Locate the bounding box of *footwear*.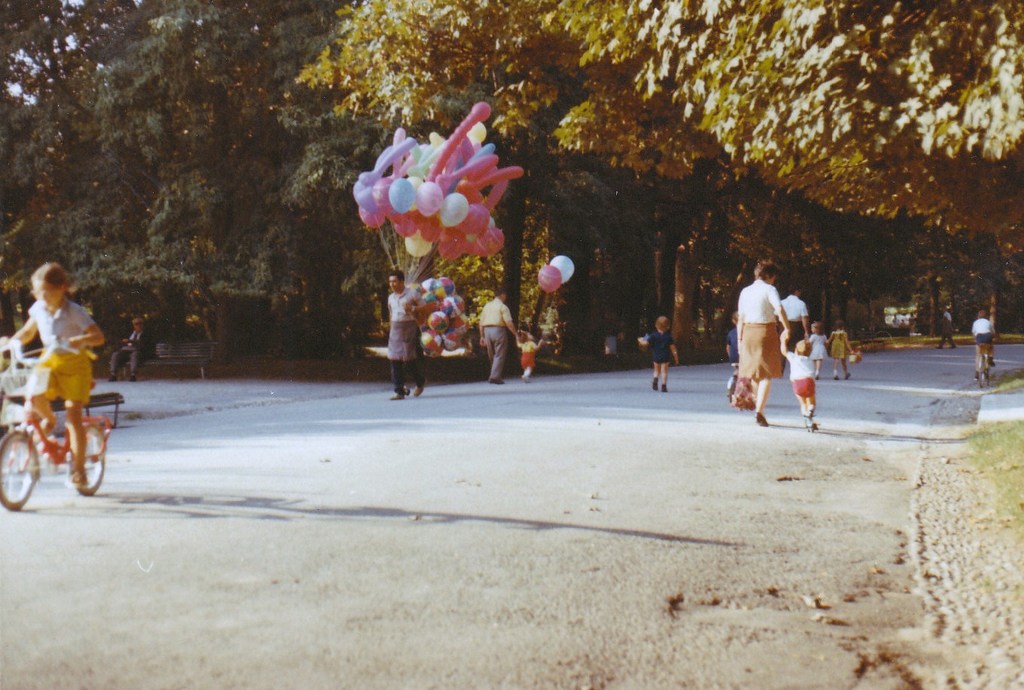
Bounding box: [659,384,671,395].
